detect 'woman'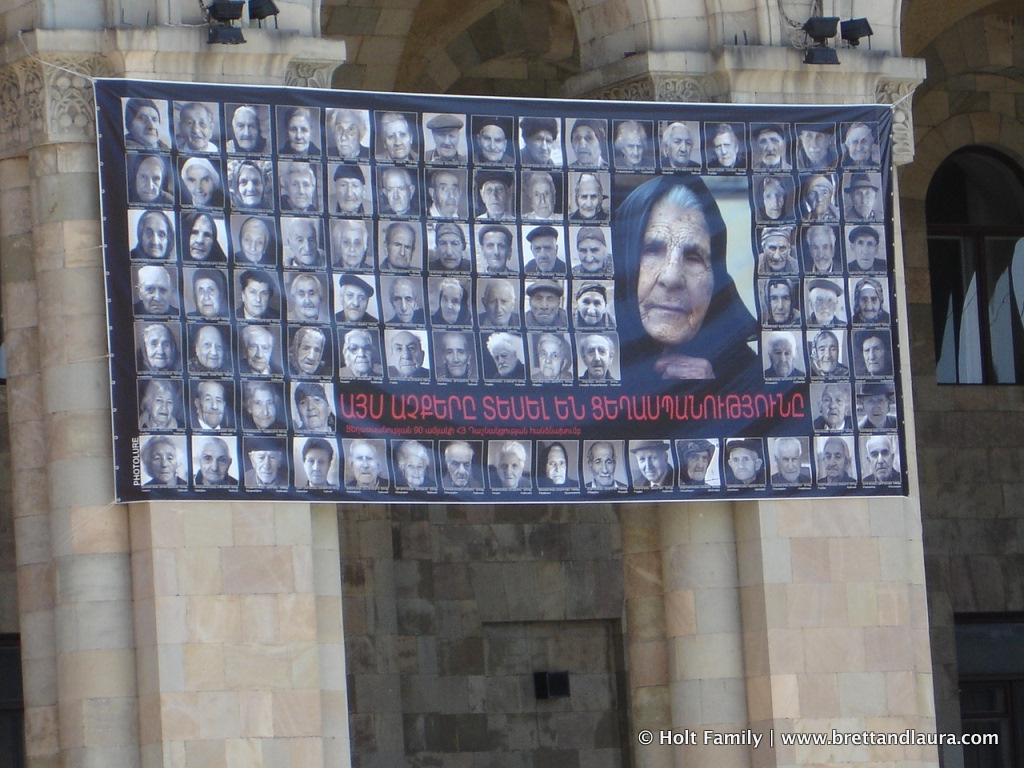
Rect(226, 160, 275, 210)
